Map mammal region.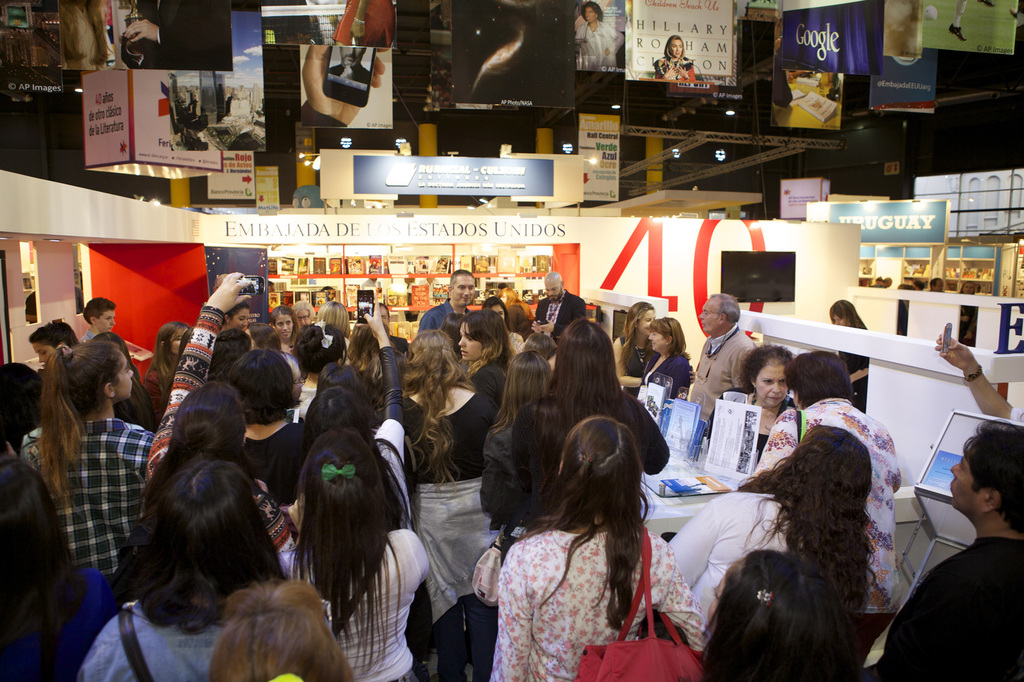
Mapped to (x1=489, y1=417, x2=704, y2=681).
